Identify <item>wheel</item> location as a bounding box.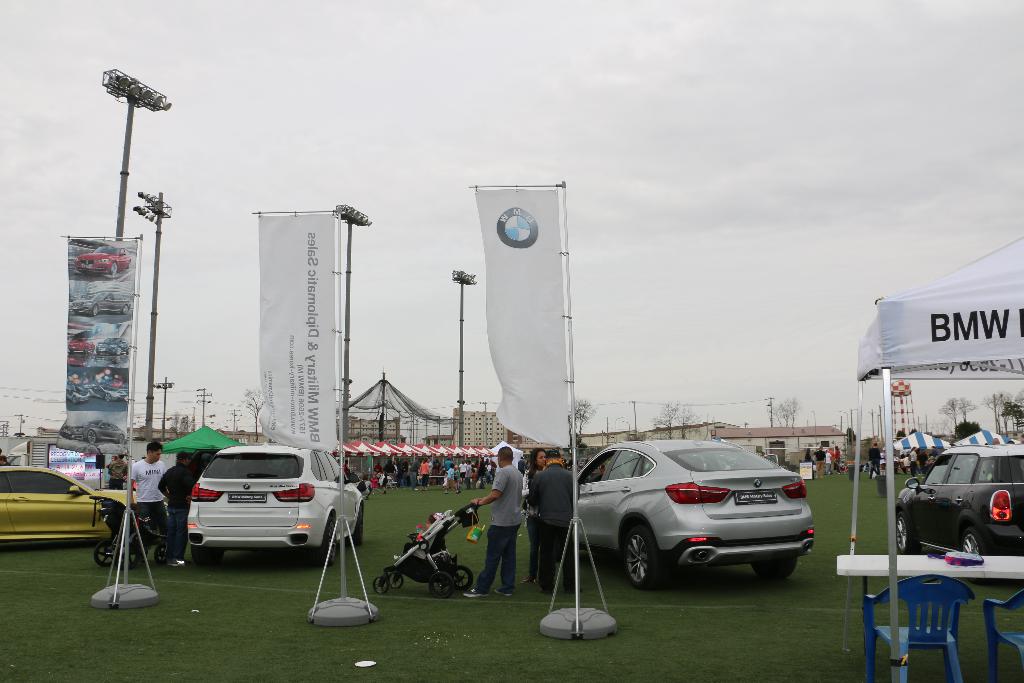
{"x1": 321, "y1": 522, "x2": 335, "y2": 566}.
